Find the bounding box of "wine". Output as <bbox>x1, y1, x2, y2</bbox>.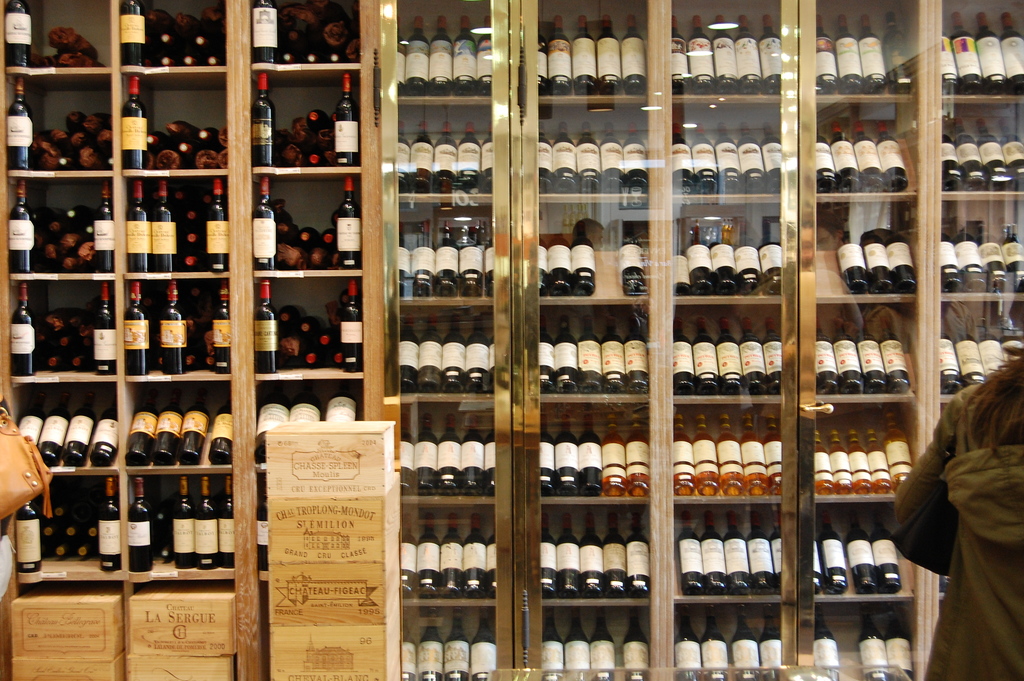
<bbox>575, 13, 595, 92</bbox>.
